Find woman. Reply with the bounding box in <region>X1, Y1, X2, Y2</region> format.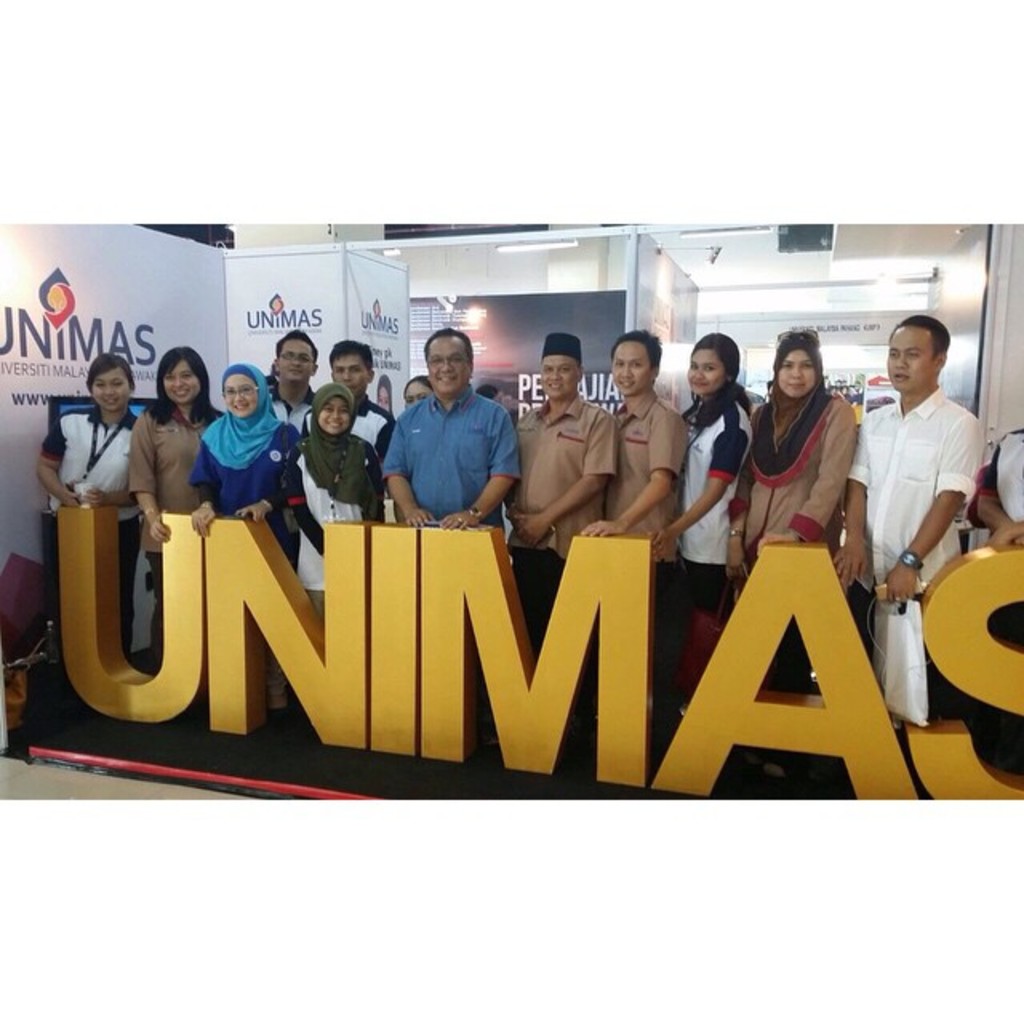
<region>738, 336, 885, 598</region>.
